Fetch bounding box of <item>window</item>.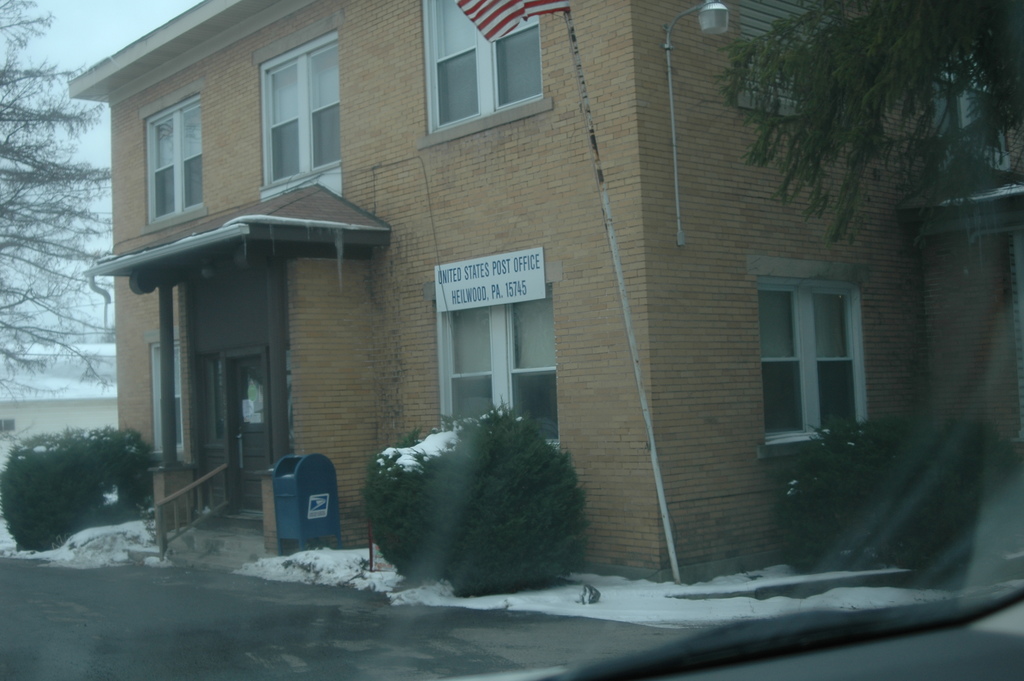
Bbox: (left=414, top=0, right=556, bottom=142).
